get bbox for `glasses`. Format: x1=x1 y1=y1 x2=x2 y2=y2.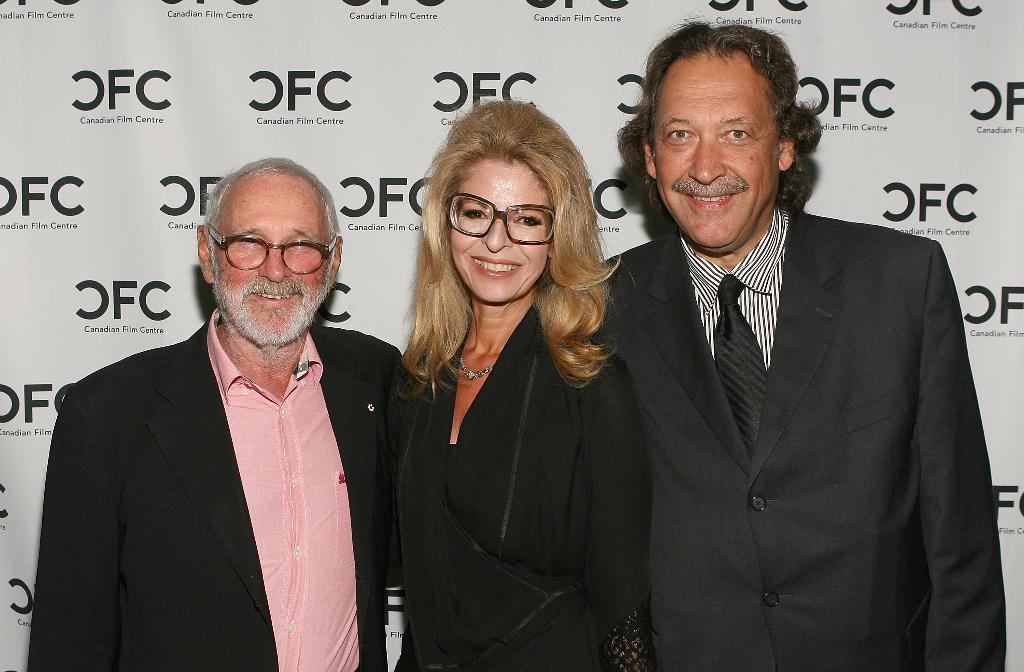
x1=211 y1=225 x2=335 y2=280.
